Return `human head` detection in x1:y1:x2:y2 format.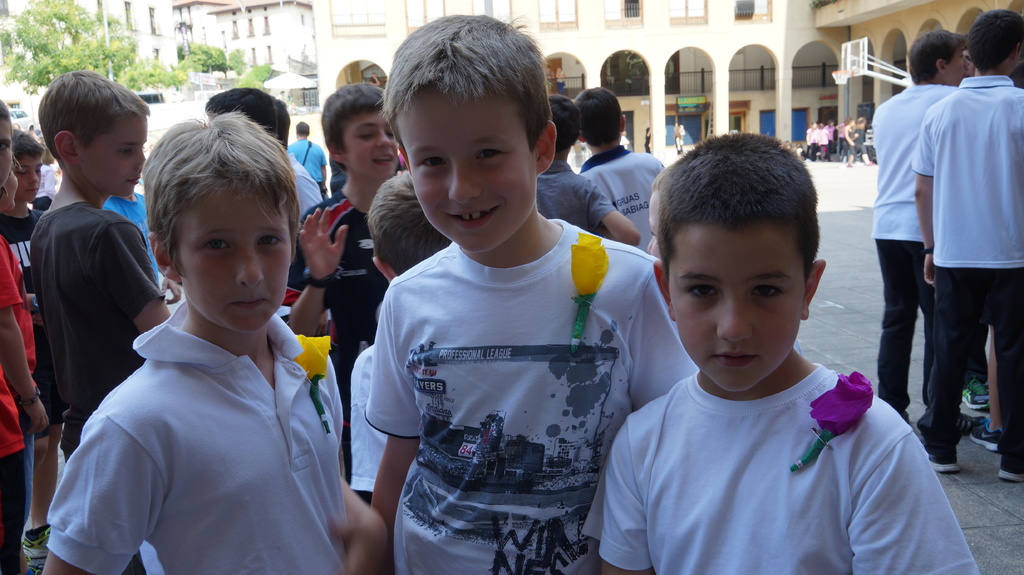
0:168:20:214.
